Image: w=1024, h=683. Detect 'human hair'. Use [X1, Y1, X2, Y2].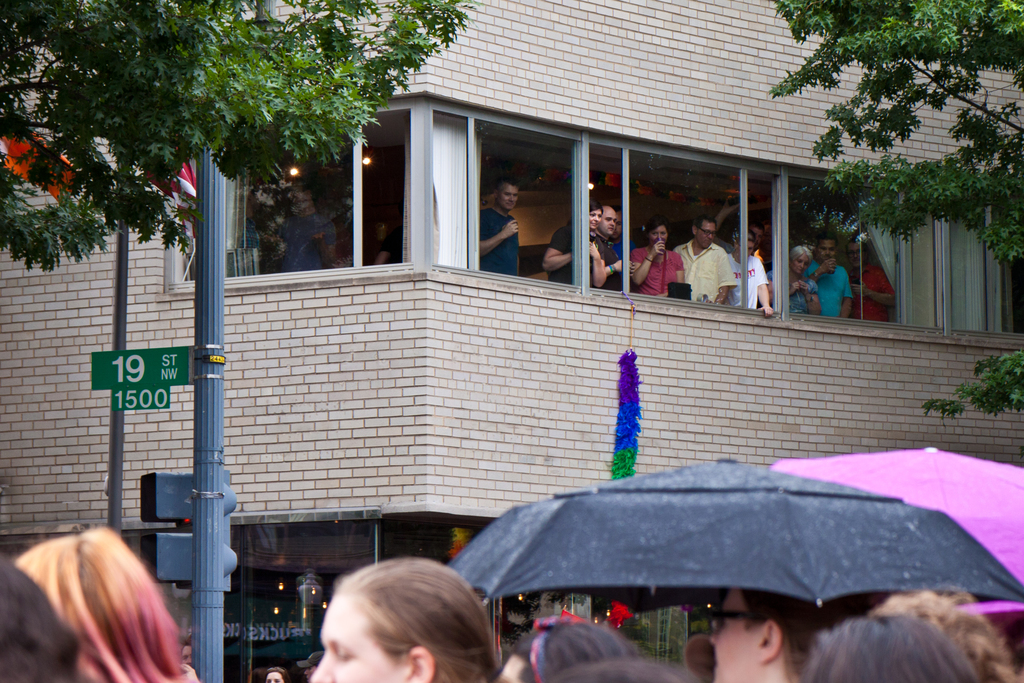
[331, 555, 504, 682].
